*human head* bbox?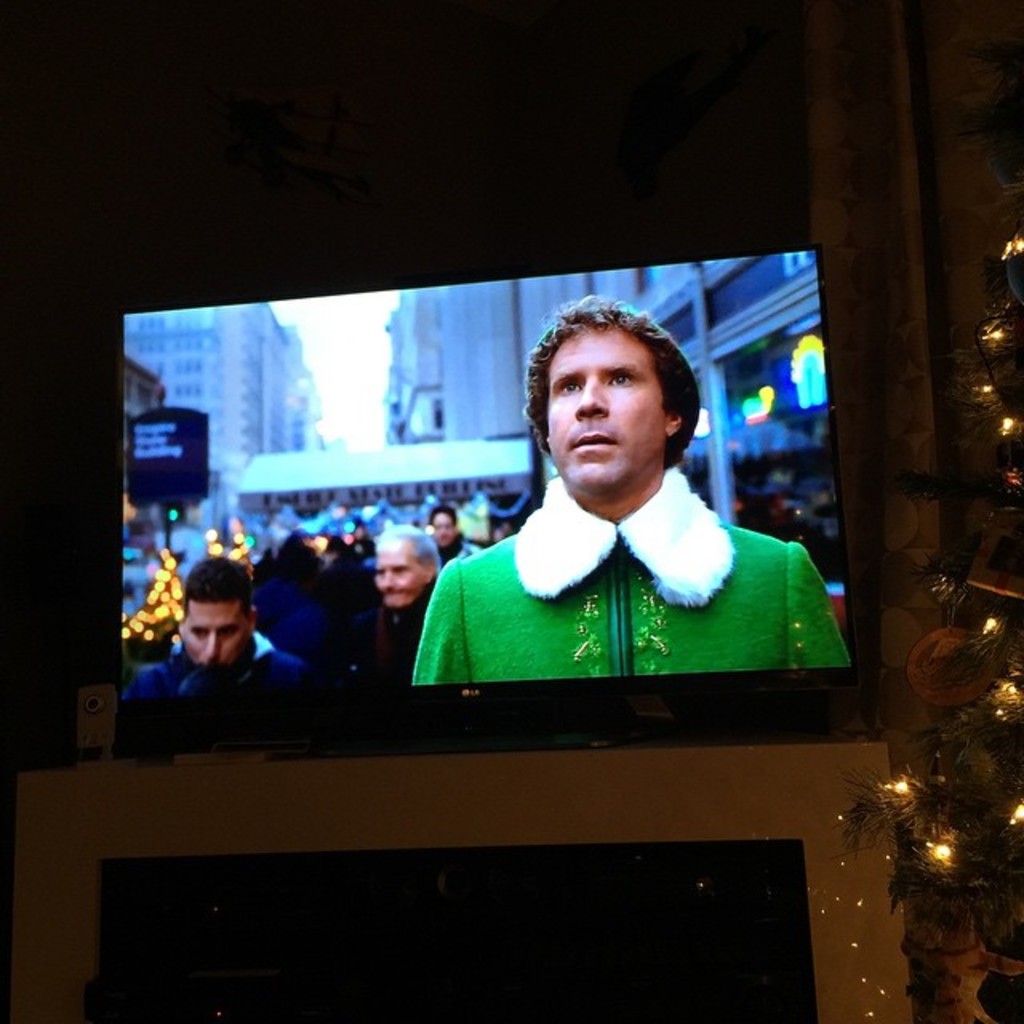
[365, 528, 445, 613]
